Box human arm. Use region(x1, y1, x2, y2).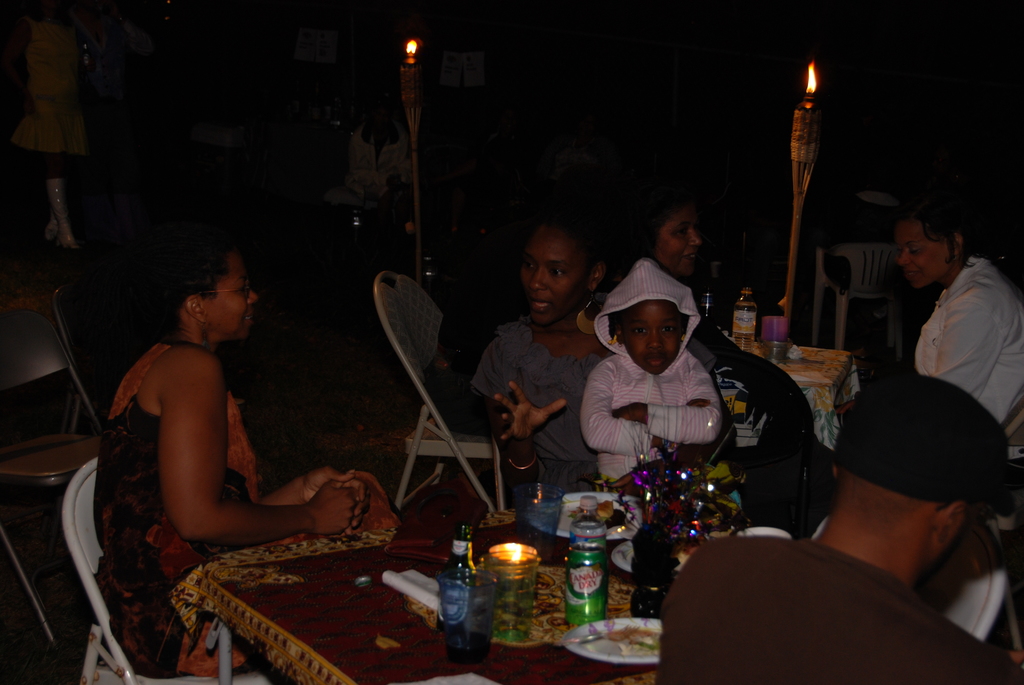
region(611, 356, 724, 445).
